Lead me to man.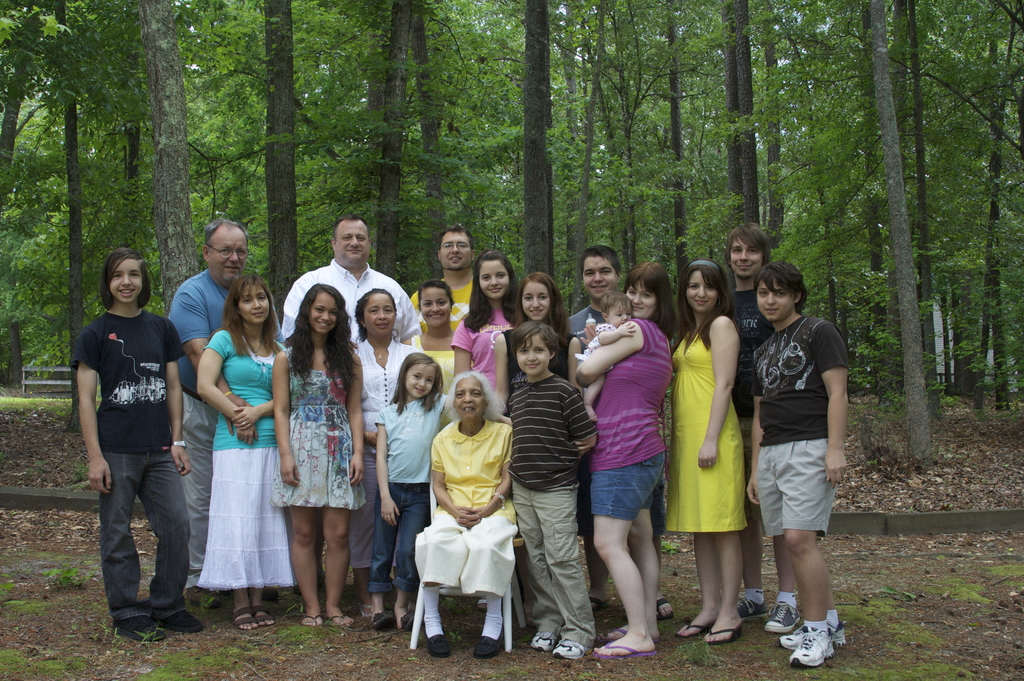
Lead to box=[162, 217, 282, 606].
